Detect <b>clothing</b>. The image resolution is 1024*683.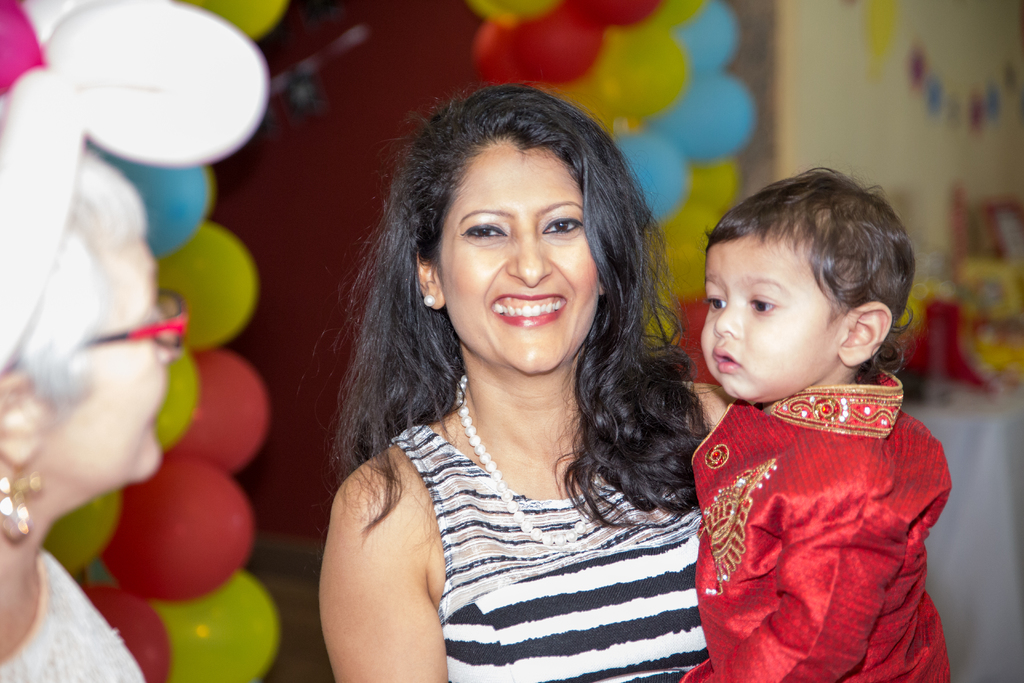
left=385, top=363, right=708, bottom=680.
